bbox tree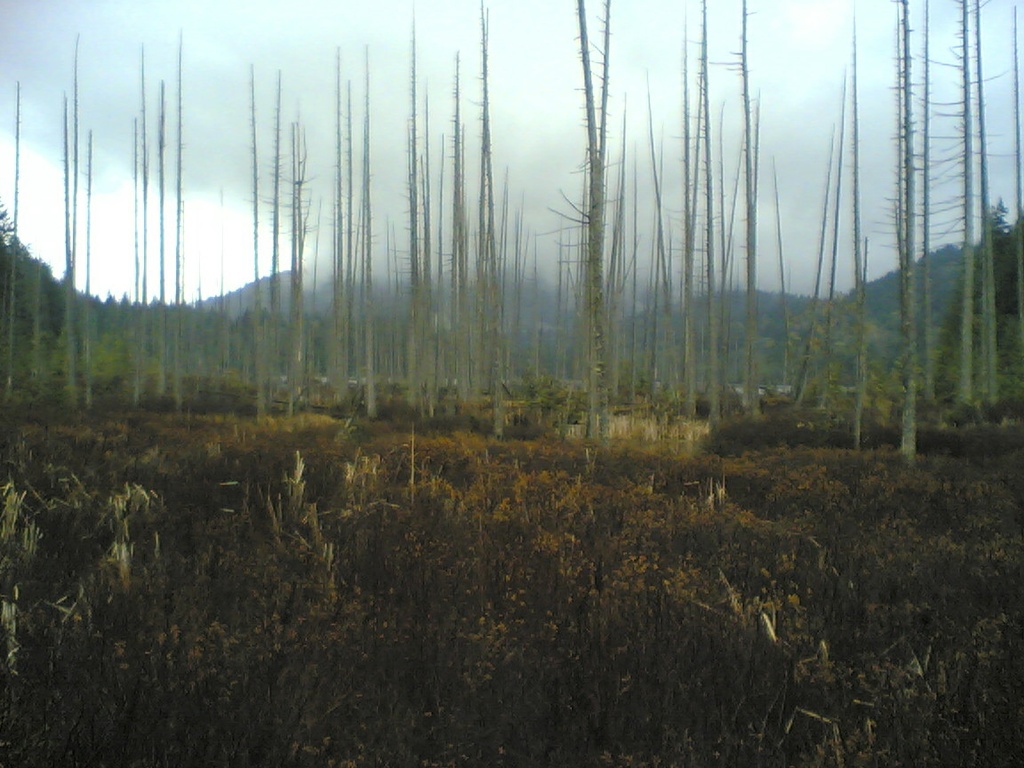
{"x1": 0, "y1": 0, "x2": 1023, "y2": 437}
